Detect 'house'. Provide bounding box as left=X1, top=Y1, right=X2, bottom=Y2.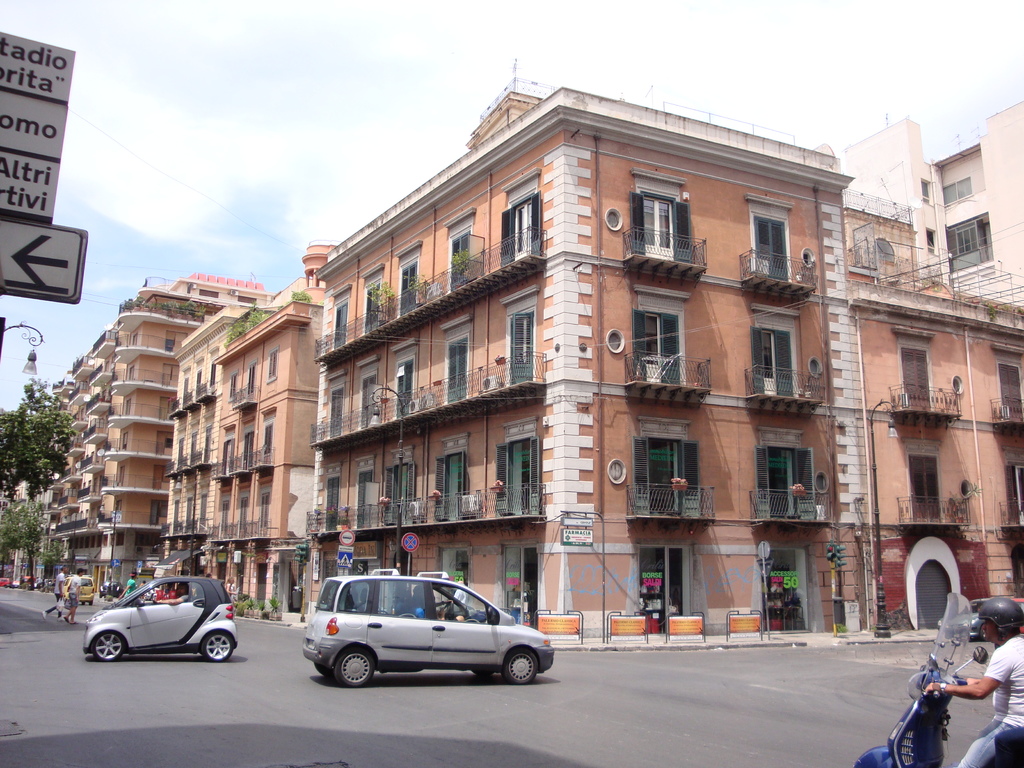
left=844, top=97, right=1023, bottom=305.
